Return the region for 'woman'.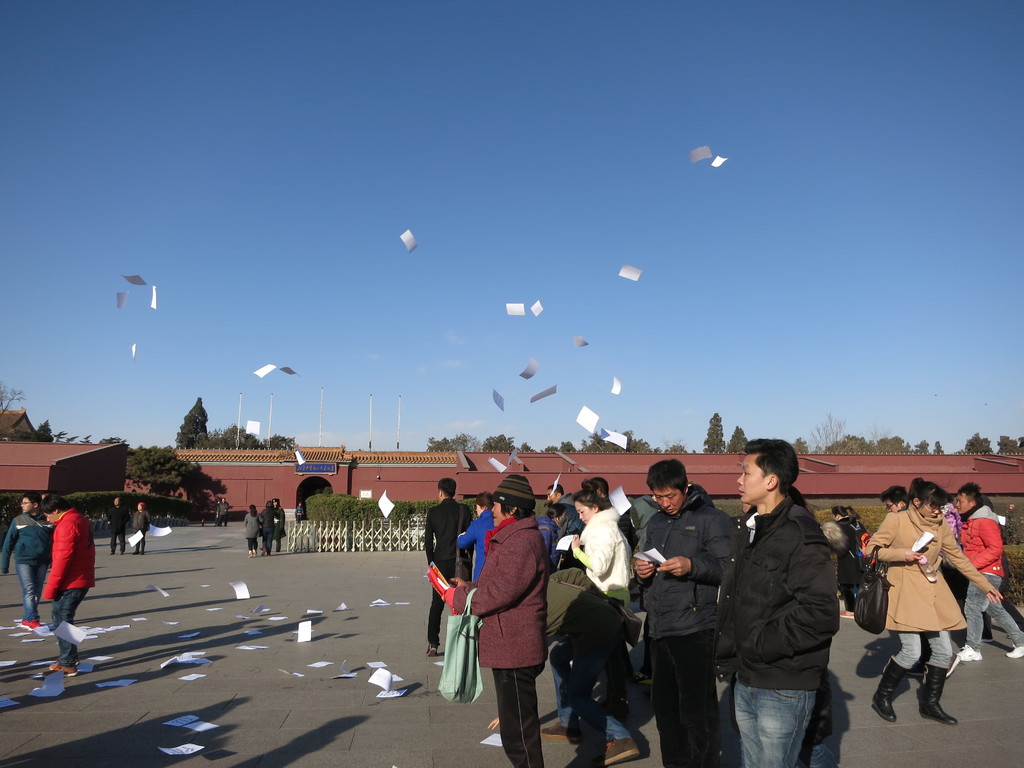
<region>242, 505, 264, 558</region>.
